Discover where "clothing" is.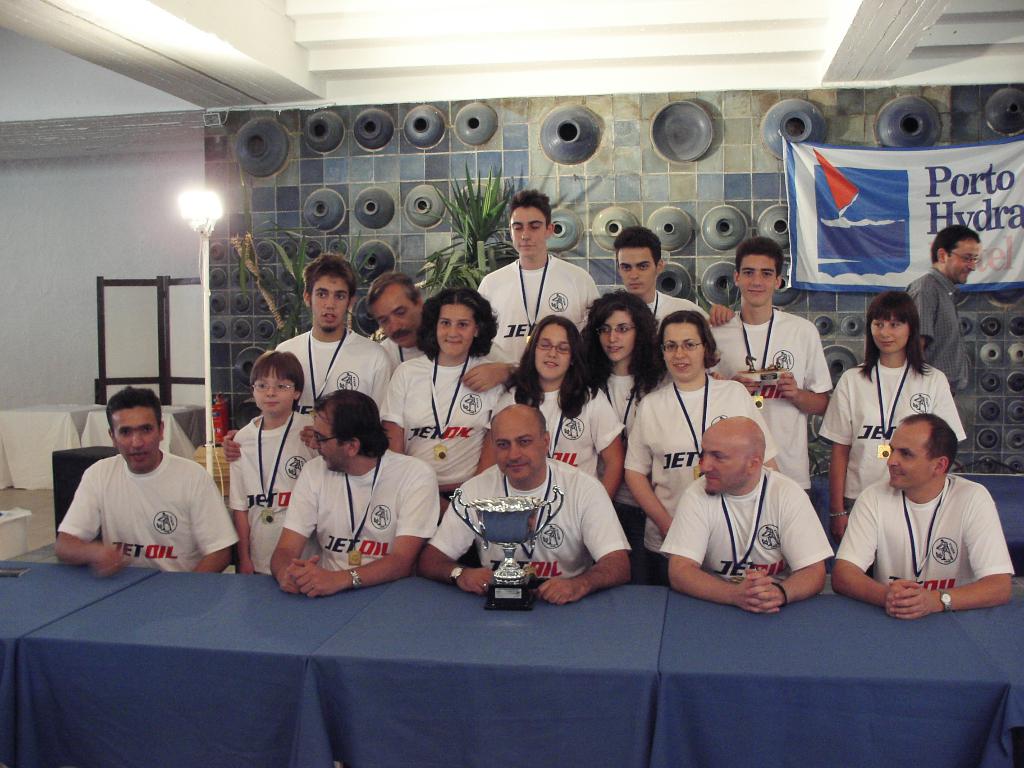
Discovered at box(481, 384, 625, 483).
